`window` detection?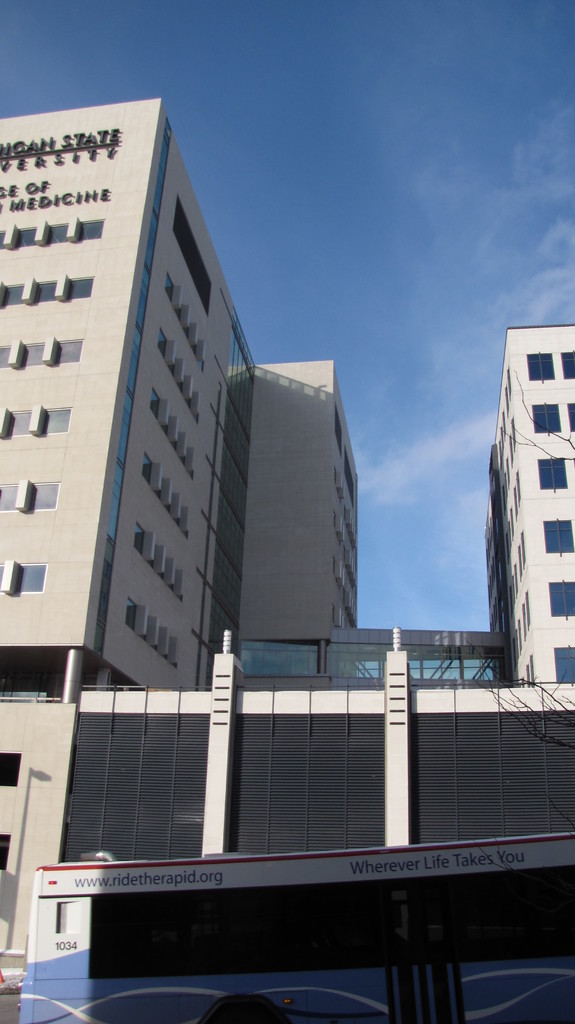
region(552, 646, 574, 683)
